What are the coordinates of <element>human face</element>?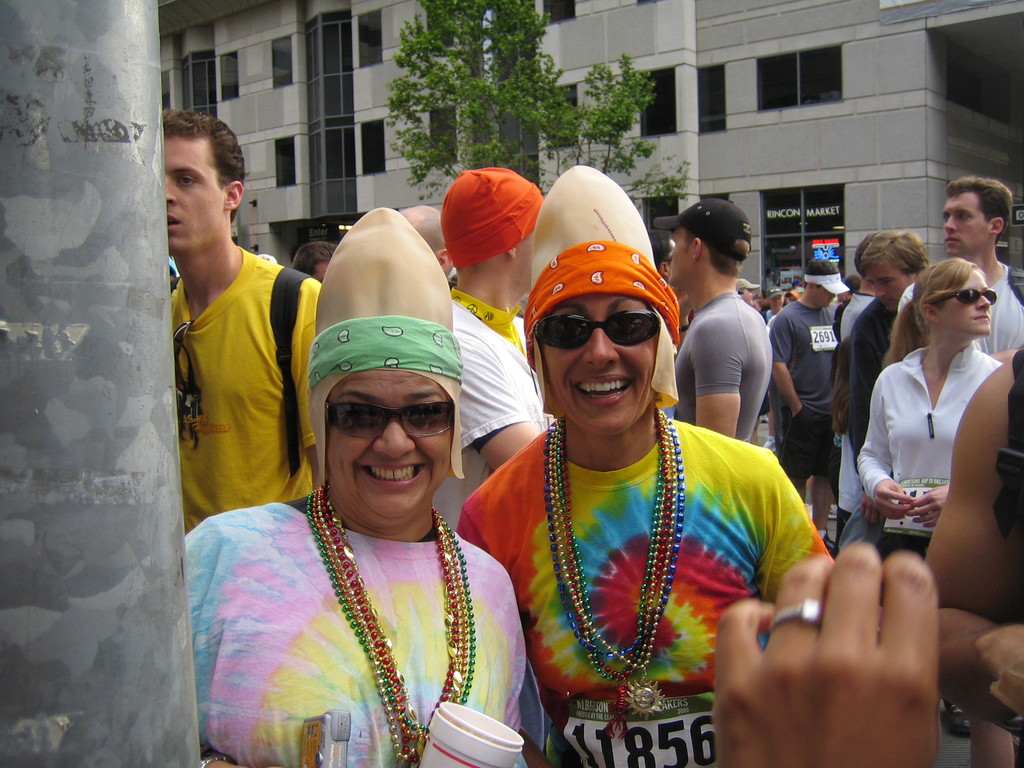
816/284/837/305.
